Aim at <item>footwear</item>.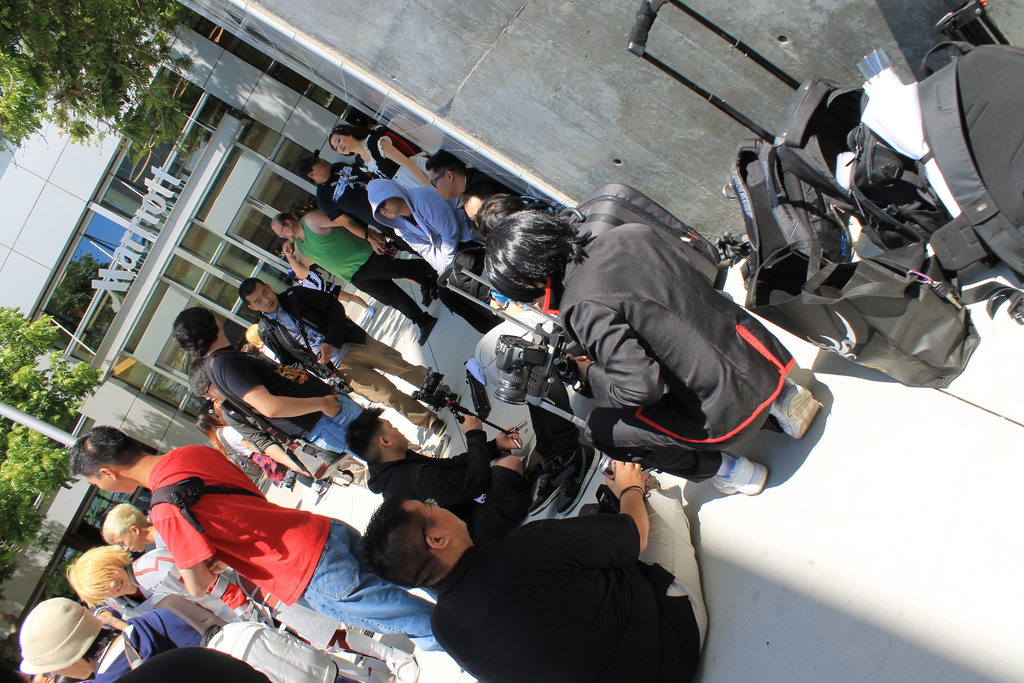
Aimed at select_region(390, 647, 413, 679).
